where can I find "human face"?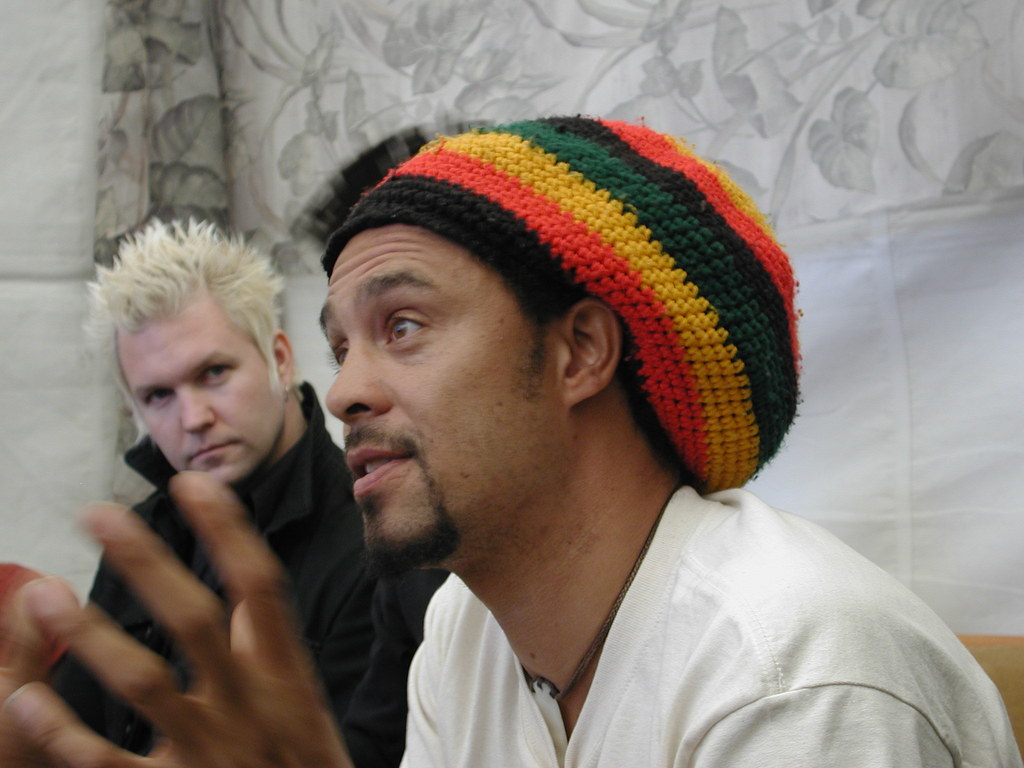
You can find it at [x1=117, y1=296, x2=283, y2=483].
